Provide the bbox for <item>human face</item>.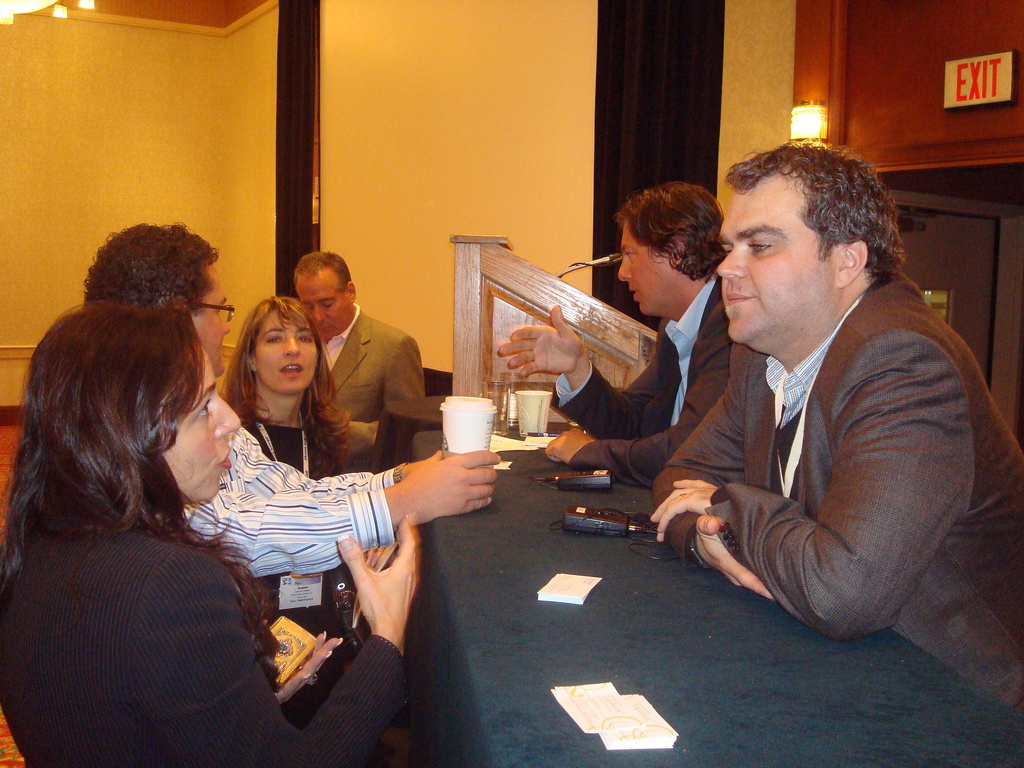
716:172:836:348.
